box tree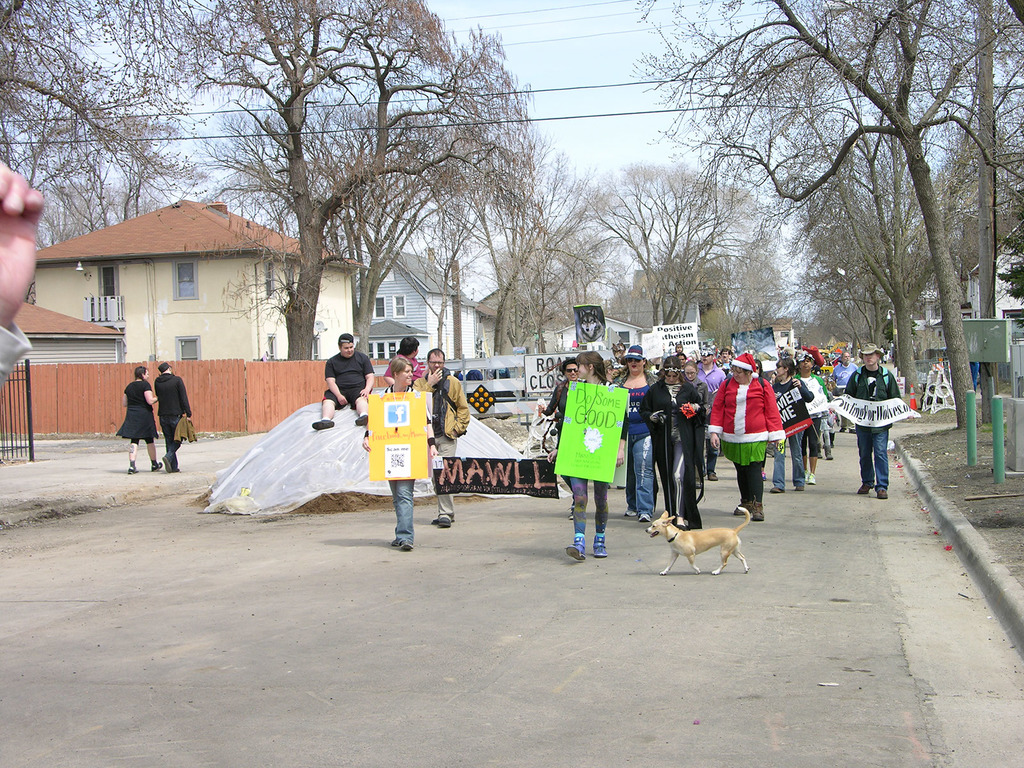
{"x1": 399, "y1": 129, "x2": 617, "y2": 373}
